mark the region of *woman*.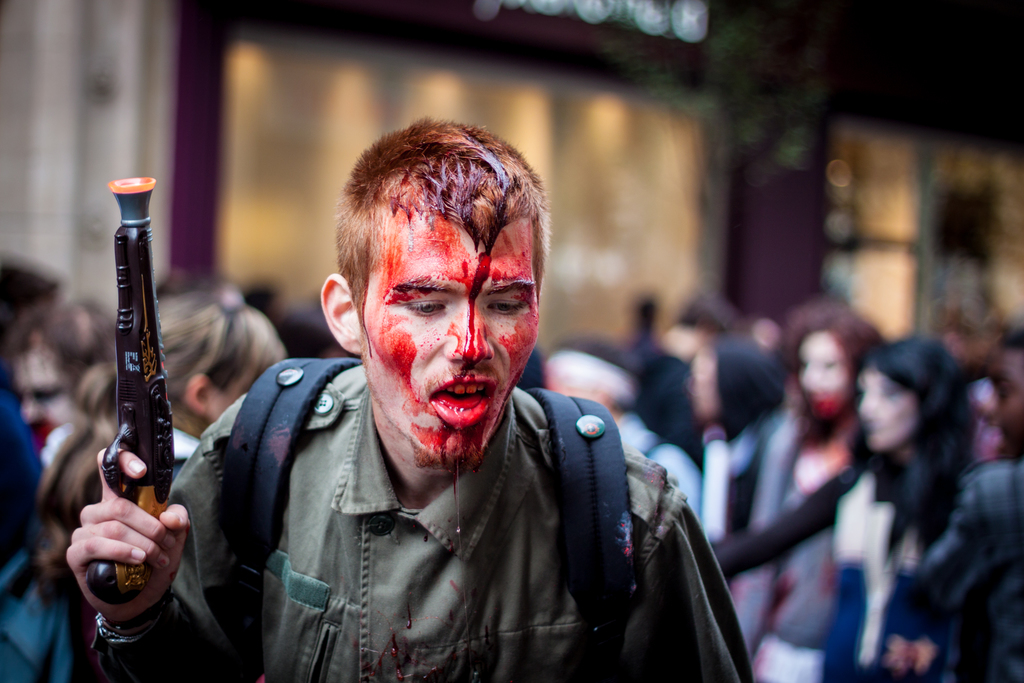
Region: bbox(684, 336, 785, 532).
